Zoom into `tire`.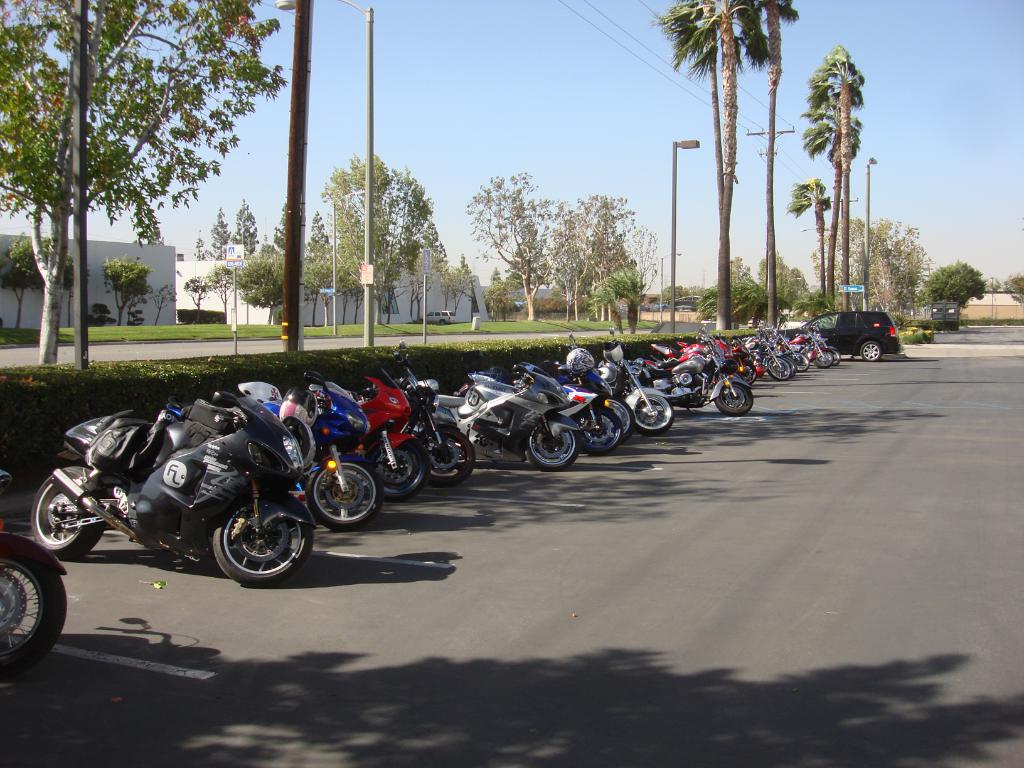
Zoom target: Rect(716, 376, 751, 415).
